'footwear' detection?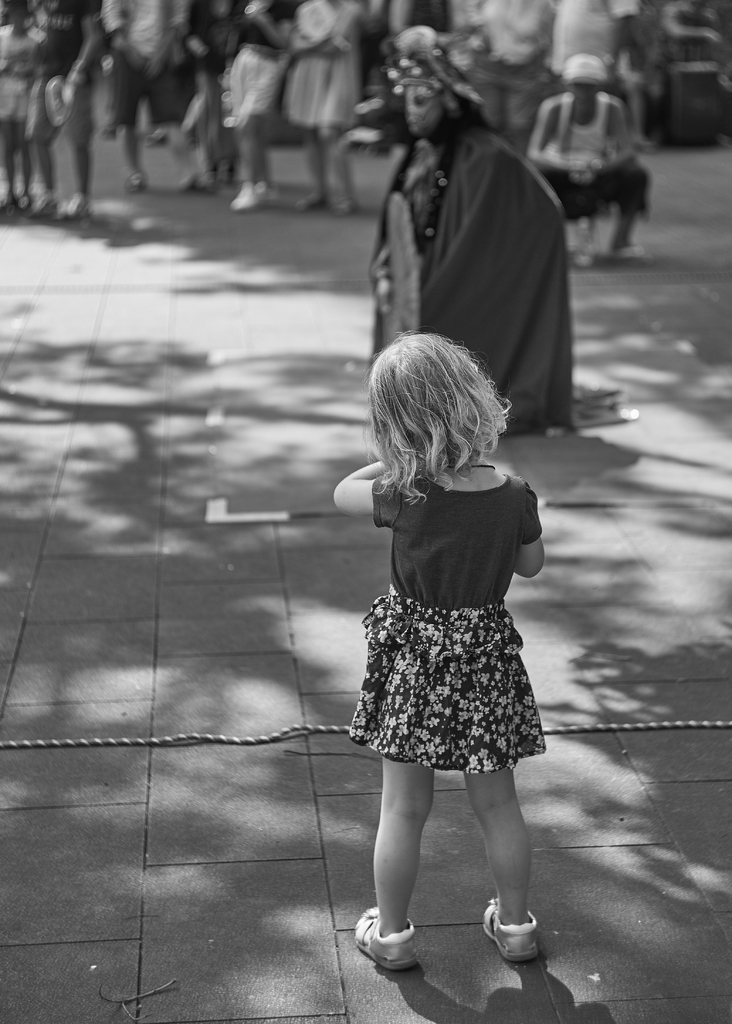
l=24, t=192, r=62, b=221
